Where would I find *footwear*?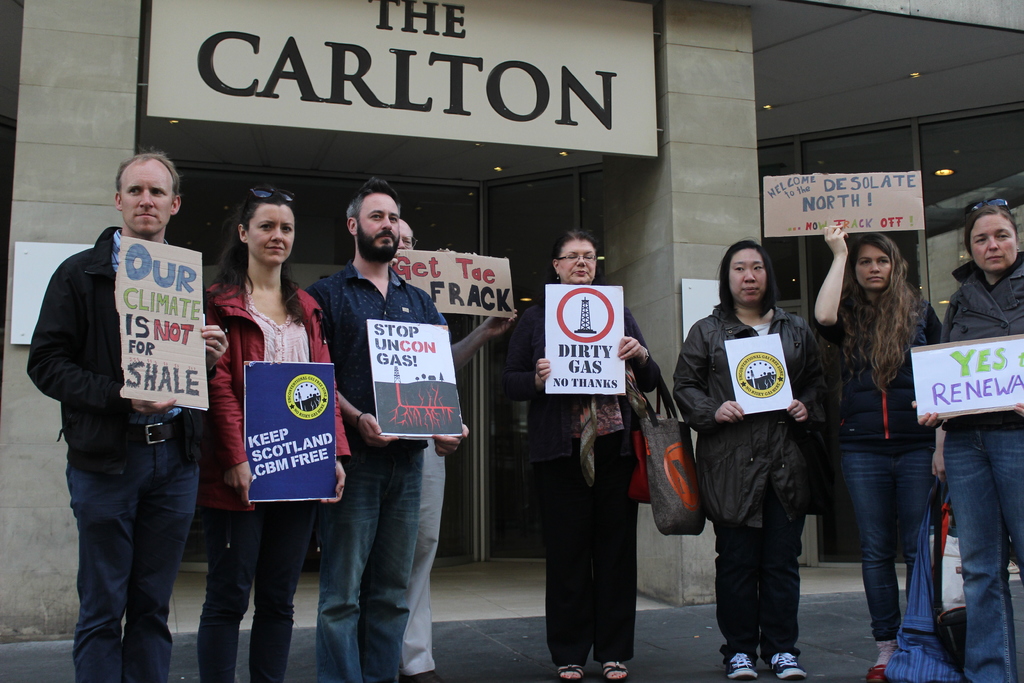
At {"left": 772, "top": 652, "right": 806, "bottom": 680}.
